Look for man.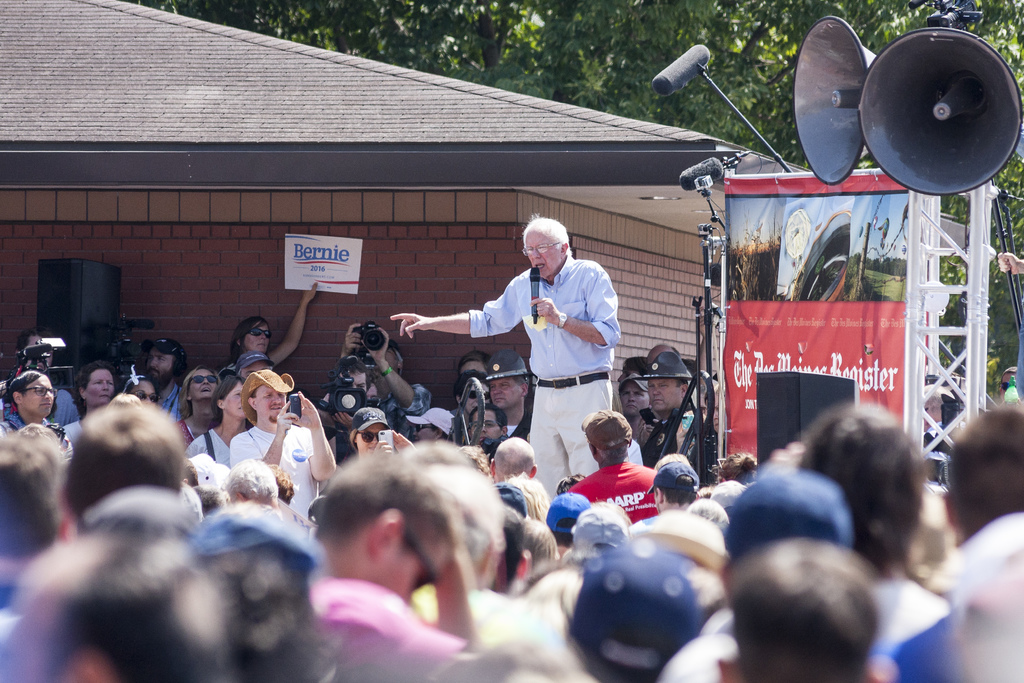
Found: left=239, top=349, right=273, bottom=389.
